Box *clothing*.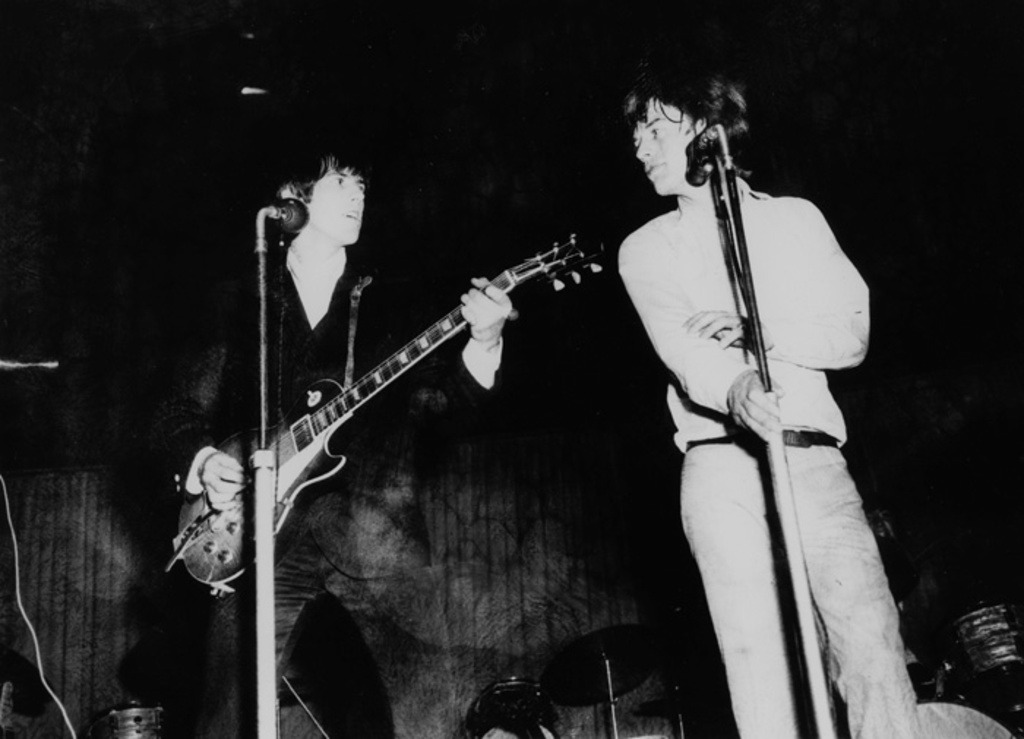
(162, 231, 509, 738).
